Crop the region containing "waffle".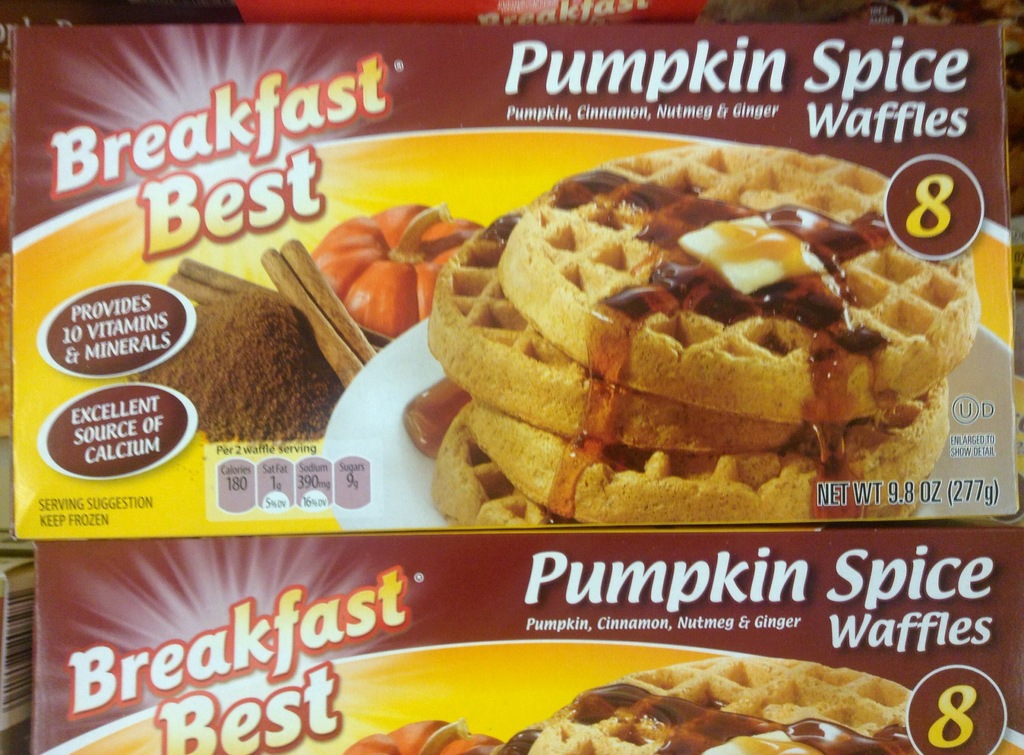
Crop region: bbox=[424, 409, 571, 523].
